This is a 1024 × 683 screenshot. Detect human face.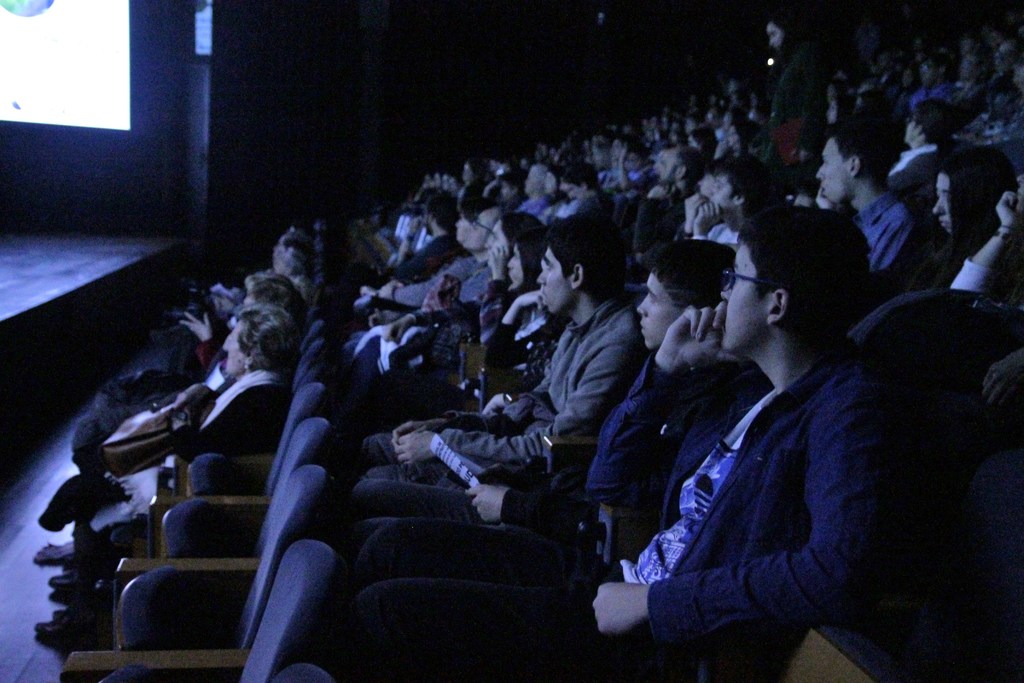
[220,324,242,377].
